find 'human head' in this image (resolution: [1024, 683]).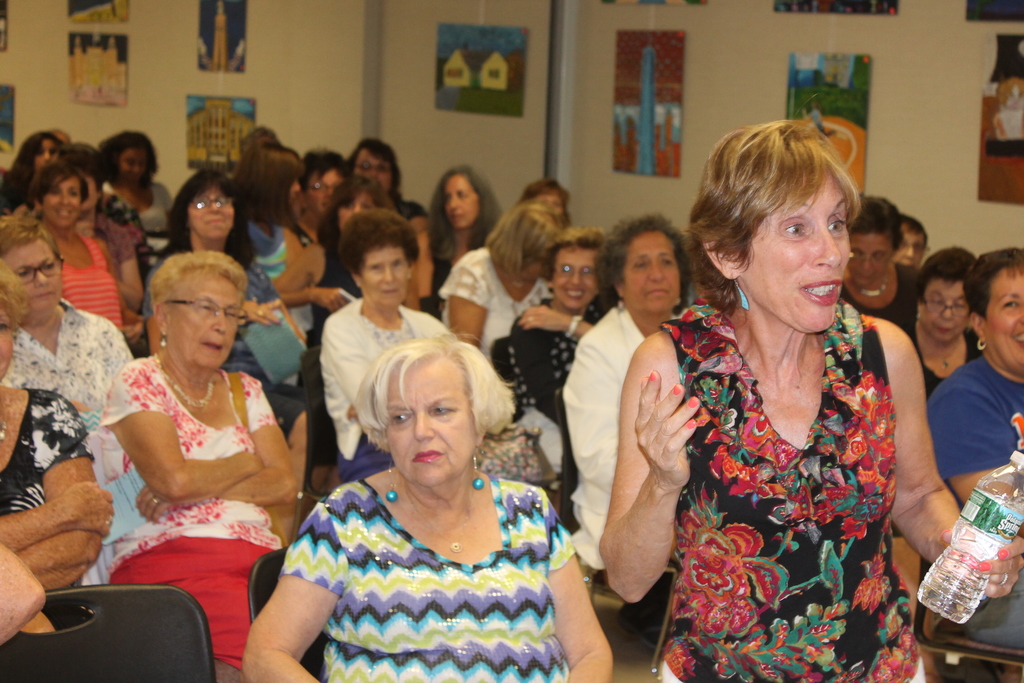
(230, 144, 300, 226).
